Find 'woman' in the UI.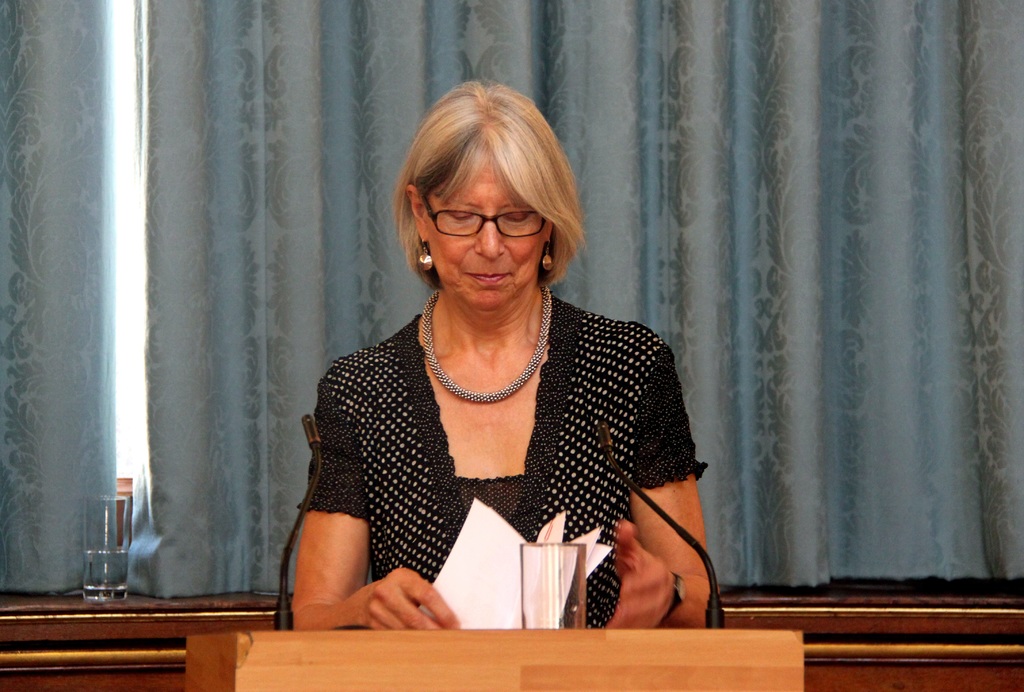
UI element at box=[291, 73, 703, 629].
